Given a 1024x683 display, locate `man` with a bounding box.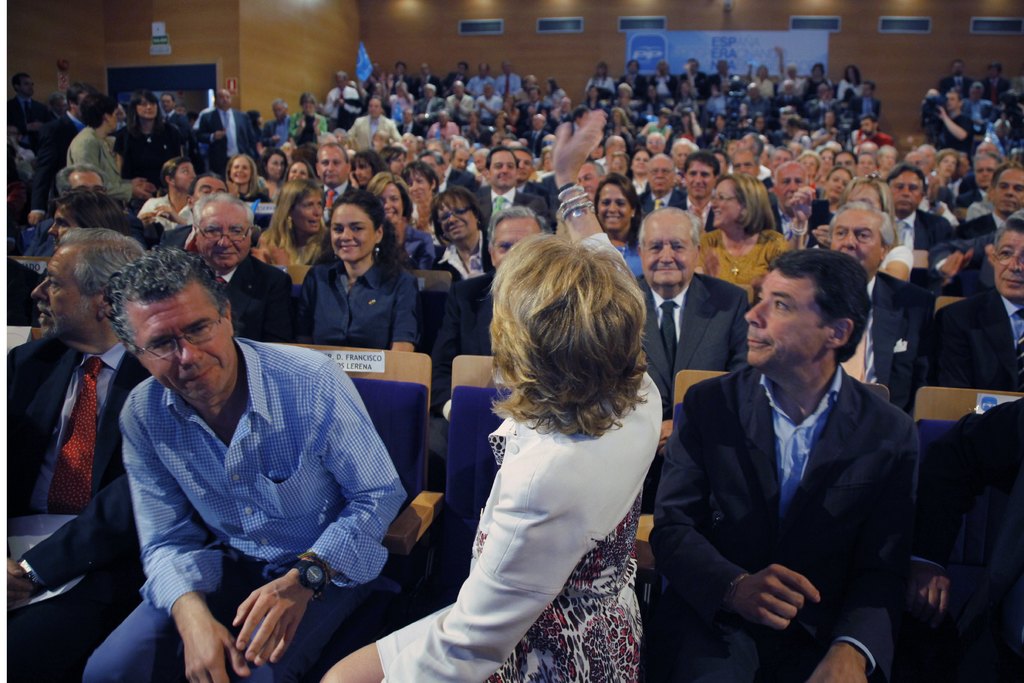
Located: 829, 201, 925, 417.
